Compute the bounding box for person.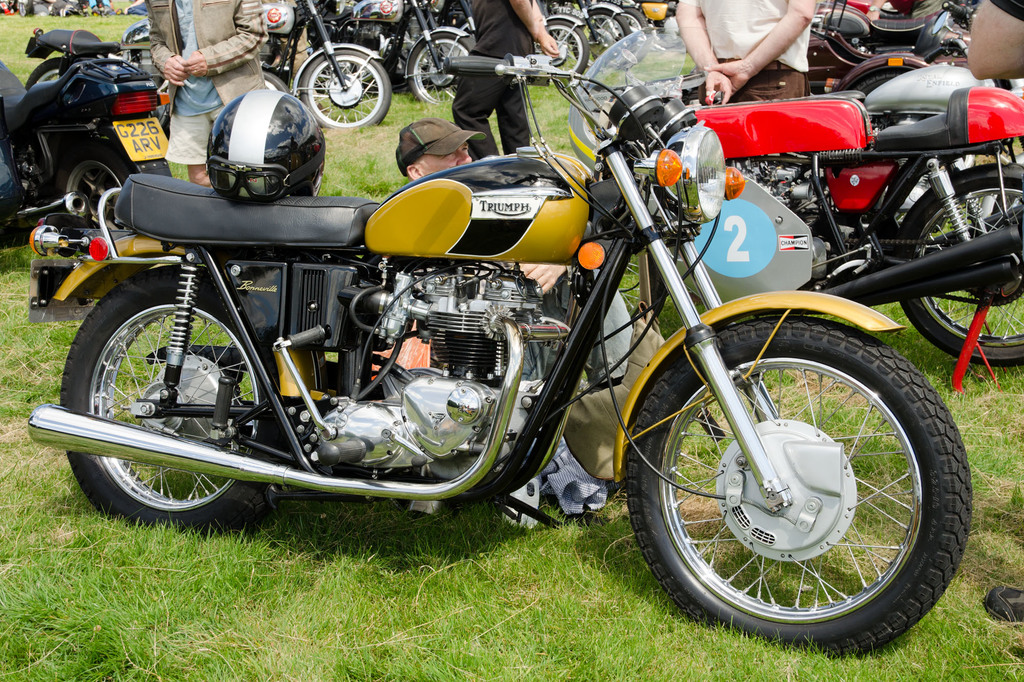
select_region(124, 0, 154, 17).
